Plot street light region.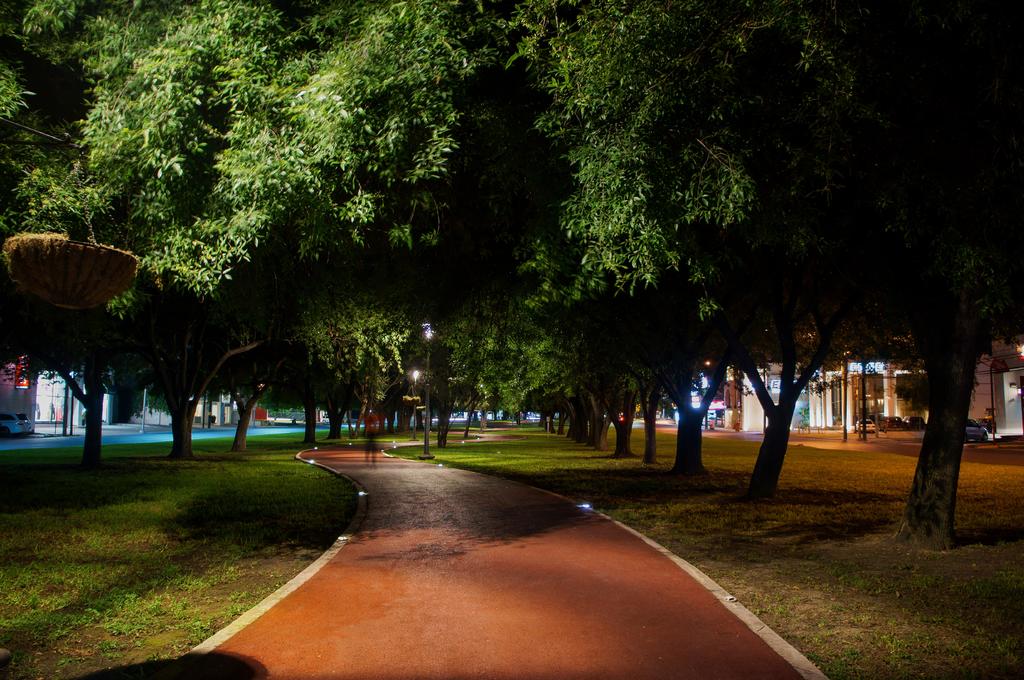
Plotted at bbox(425, 328, 431, 459).
